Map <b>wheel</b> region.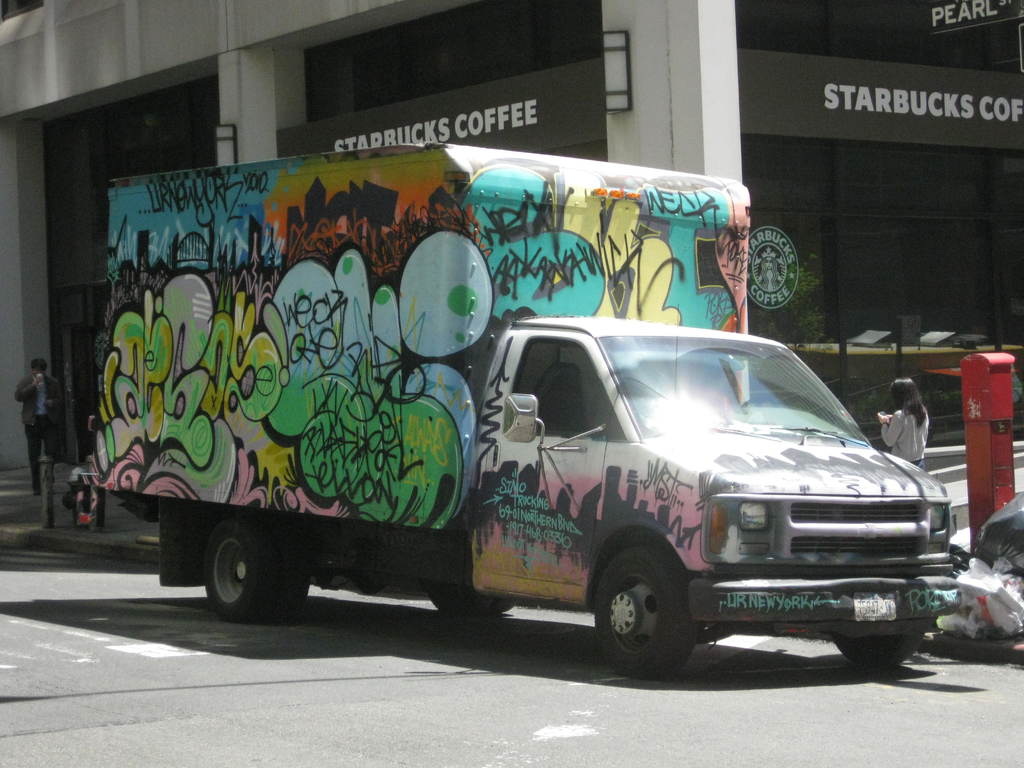
Mapped to <box>595,545,687,668</box>.
